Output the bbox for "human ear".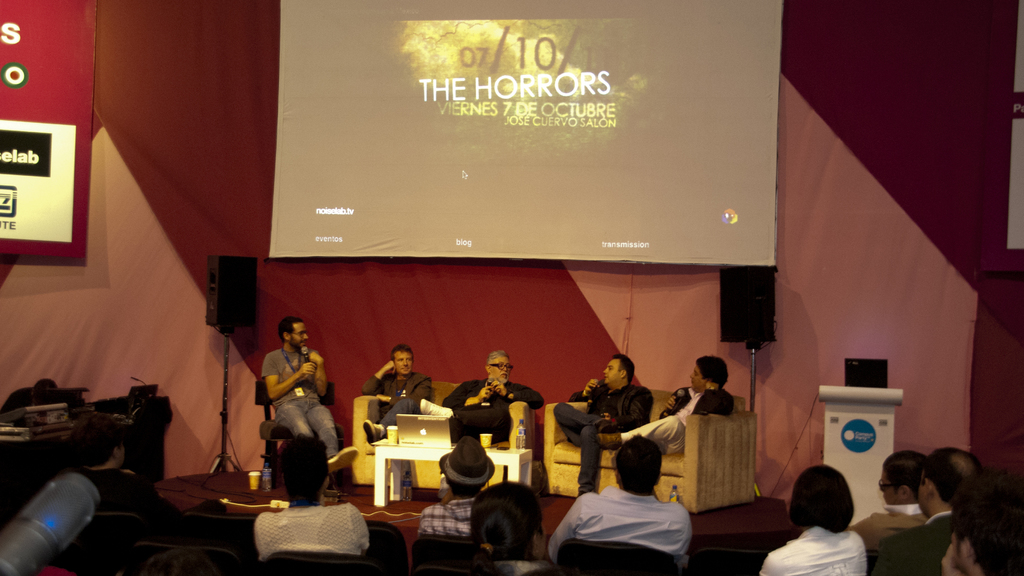
963, 534, 973, 554.
